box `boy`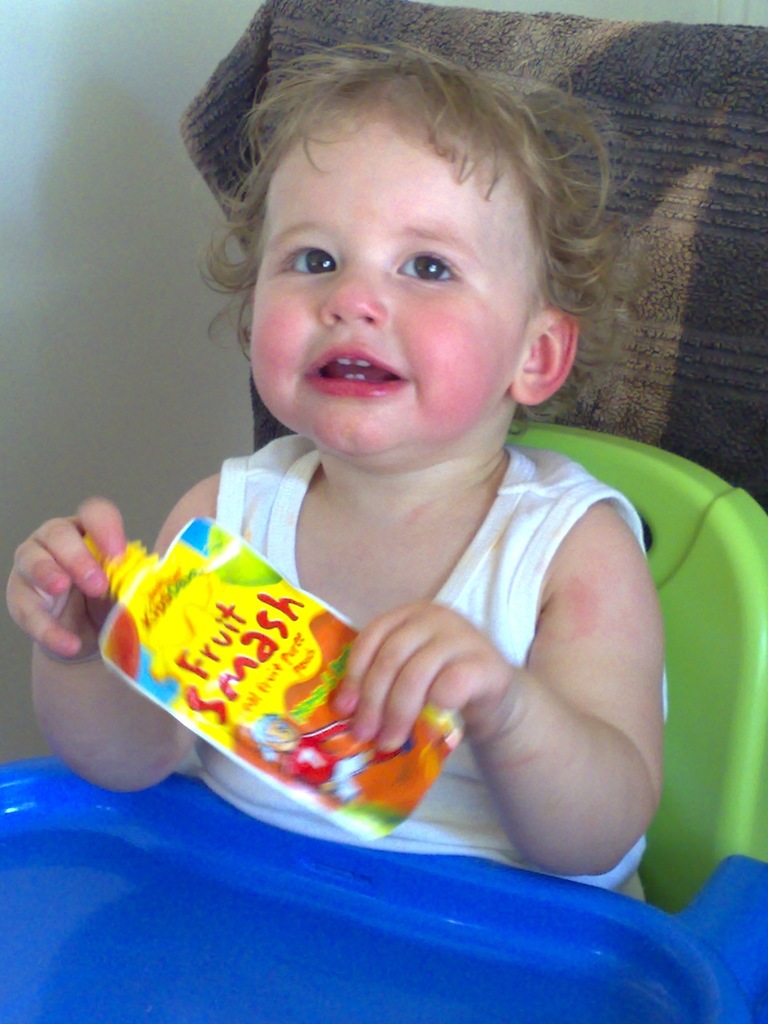
(0,31,680,902)
